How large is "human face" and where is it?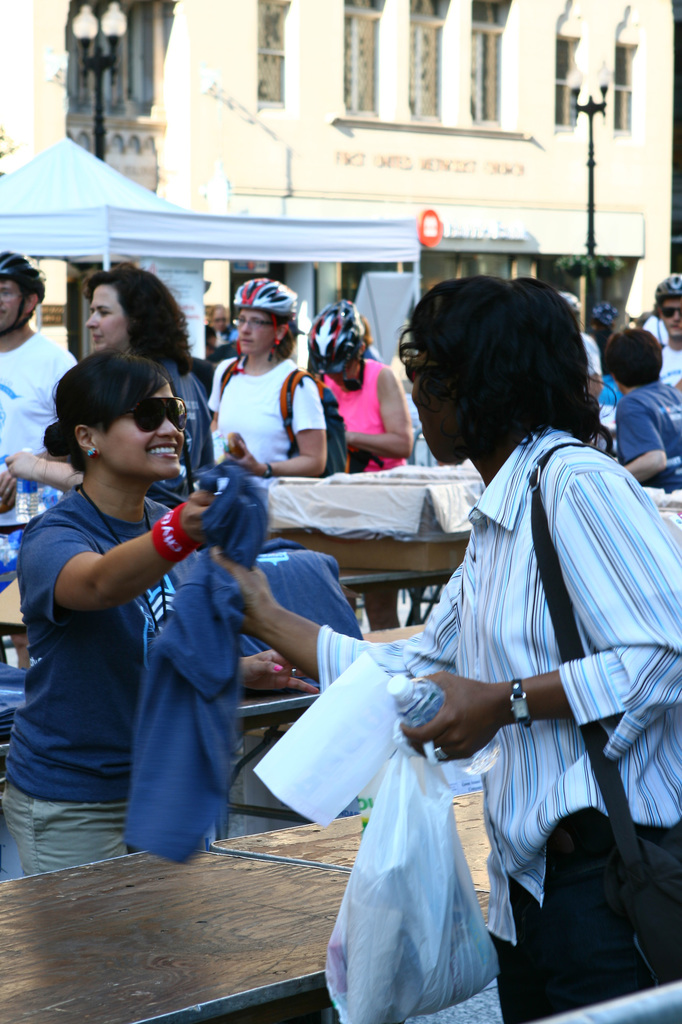
Bounding box: BBox(87, 284, 120, 350).
